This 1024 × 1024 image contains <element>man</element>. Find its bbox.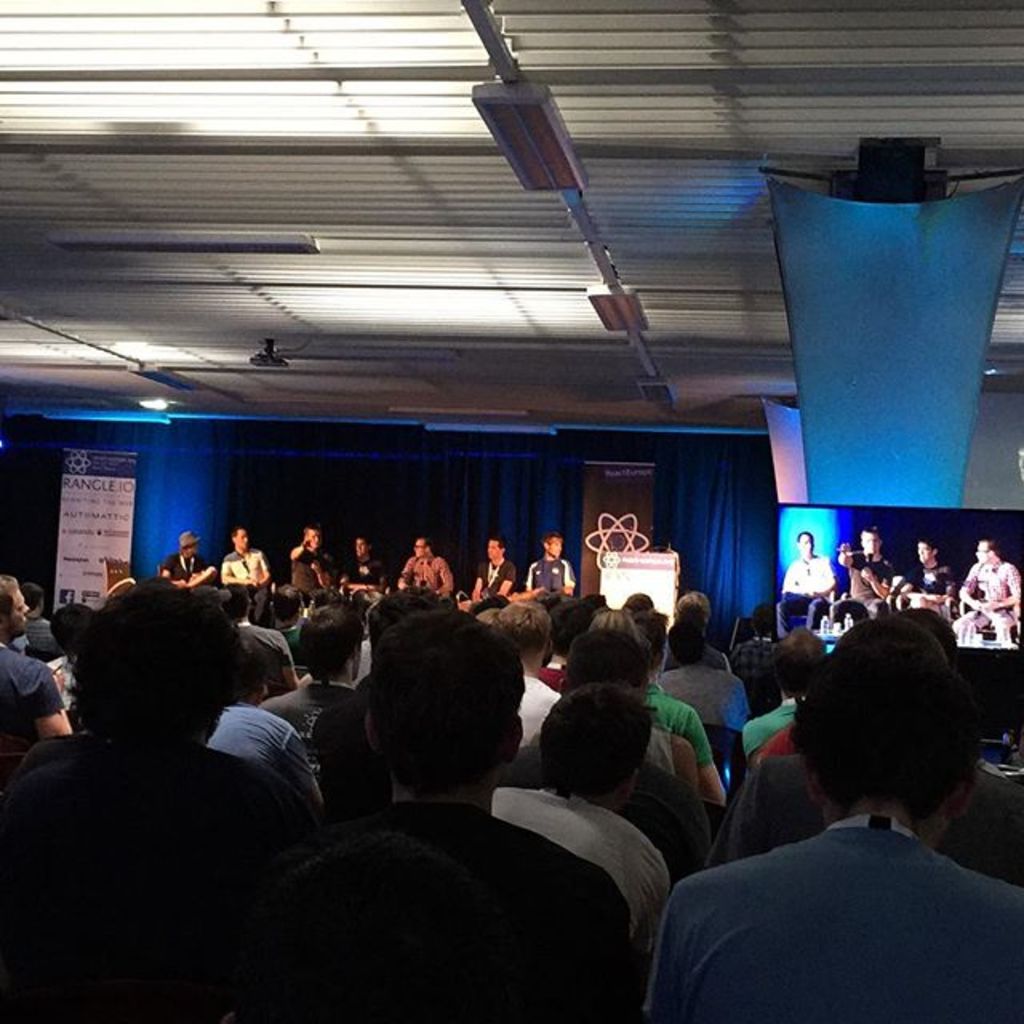
crop(474, 538, 517, 600).
